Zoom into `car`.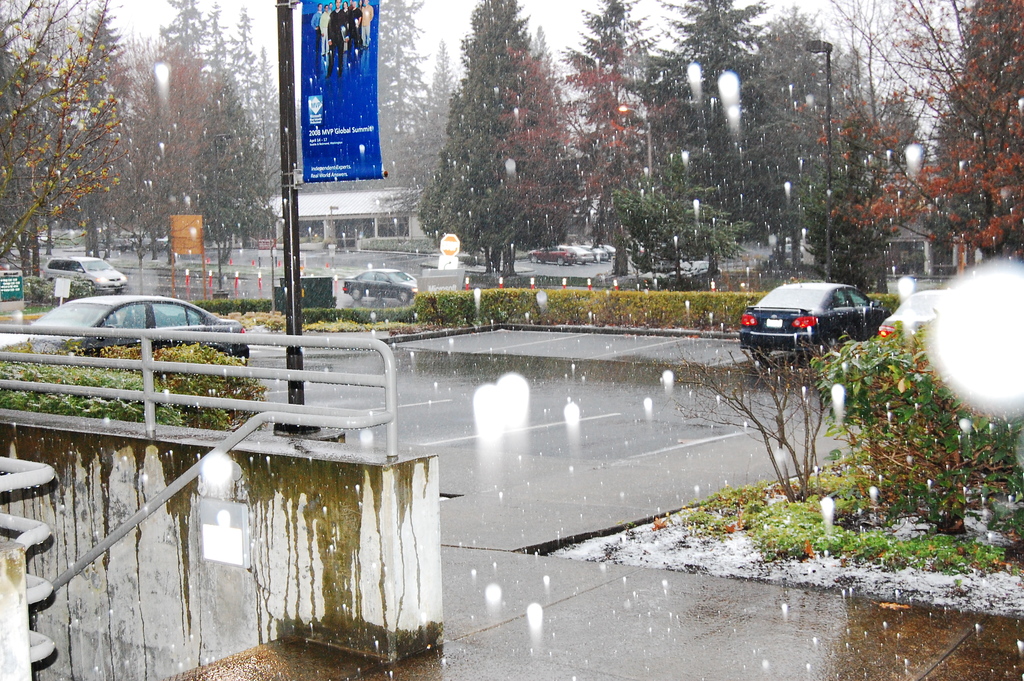
Zoom target: (left=525, top=241, right=579, bottom=267).
